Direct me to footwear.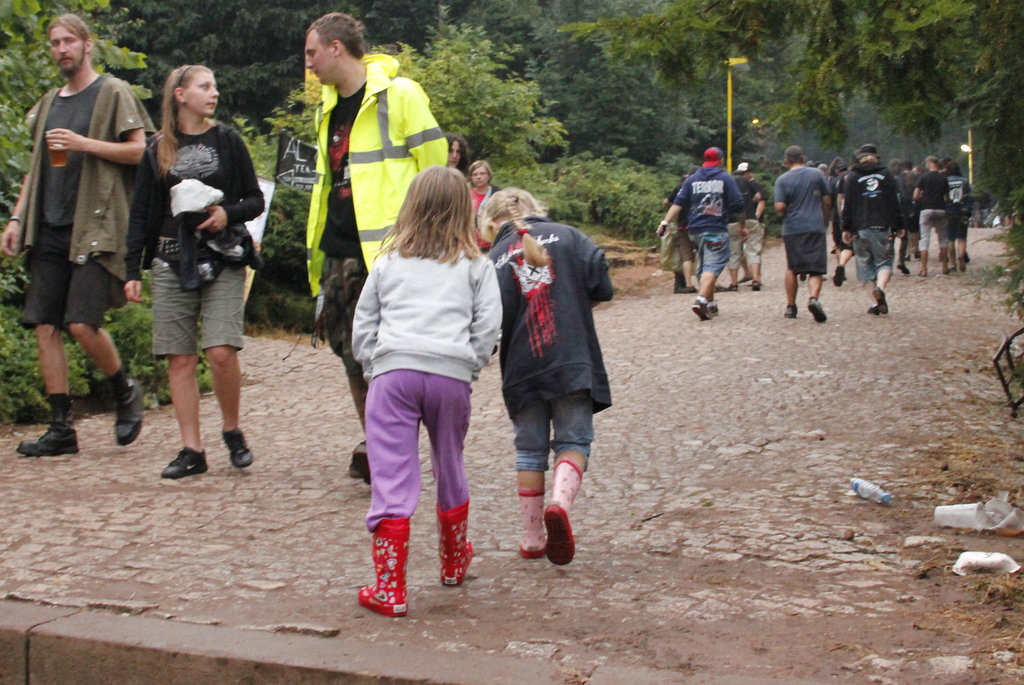
Direction: (left=689, top=293, right=708, bottom=319).
